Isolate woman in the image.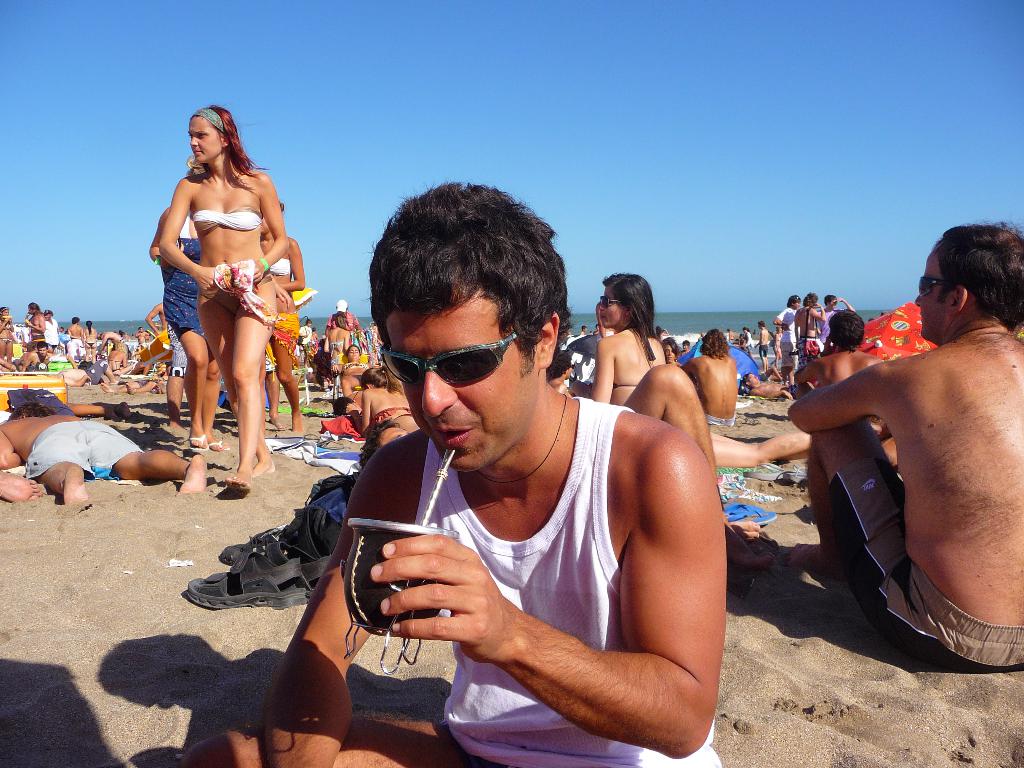
Isolated region: Rect(769, 324, 780, 368).
